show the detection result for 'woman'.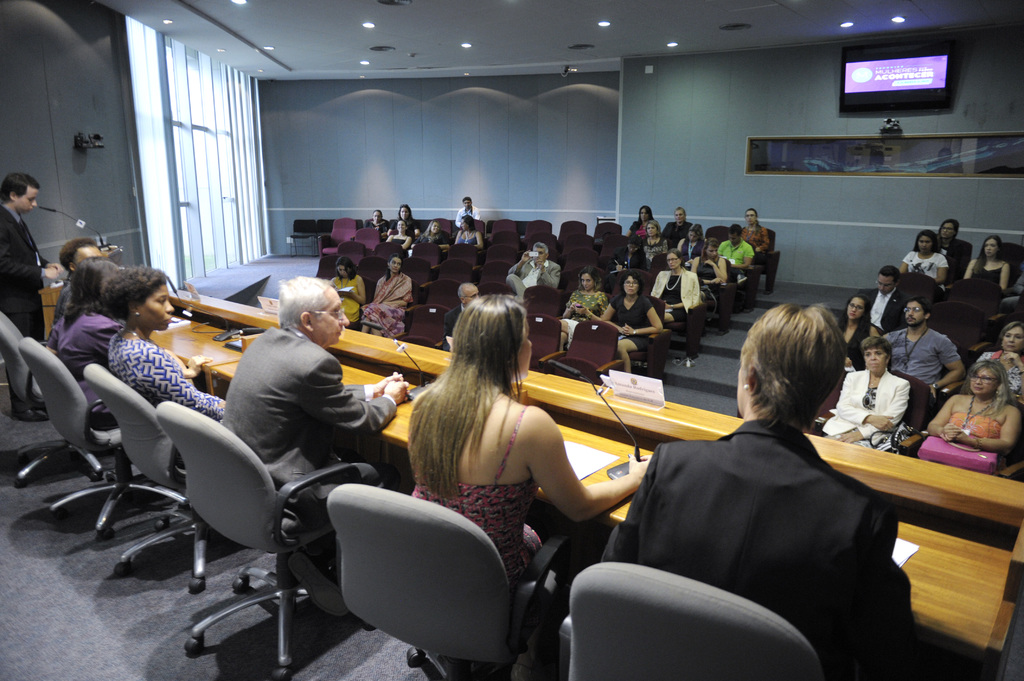
Rect(59, 257, 124, 438).
